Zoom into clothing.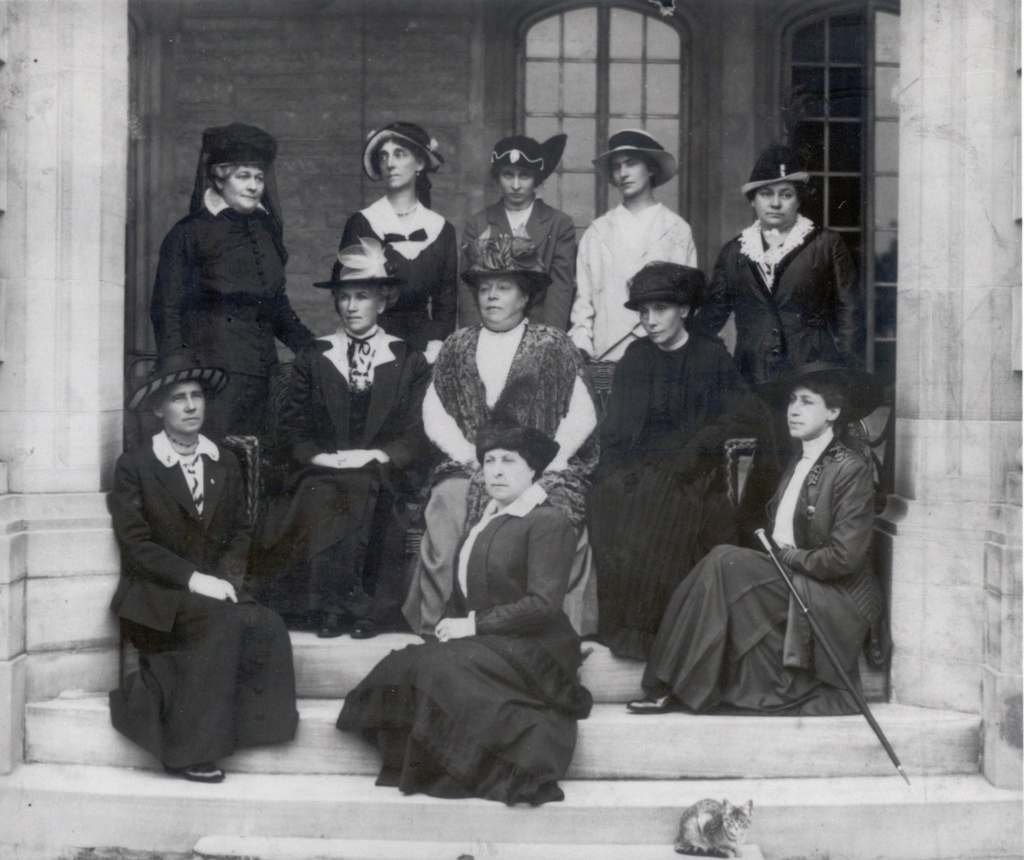
Zoom target: bbox(340, 484, 598, 810).
